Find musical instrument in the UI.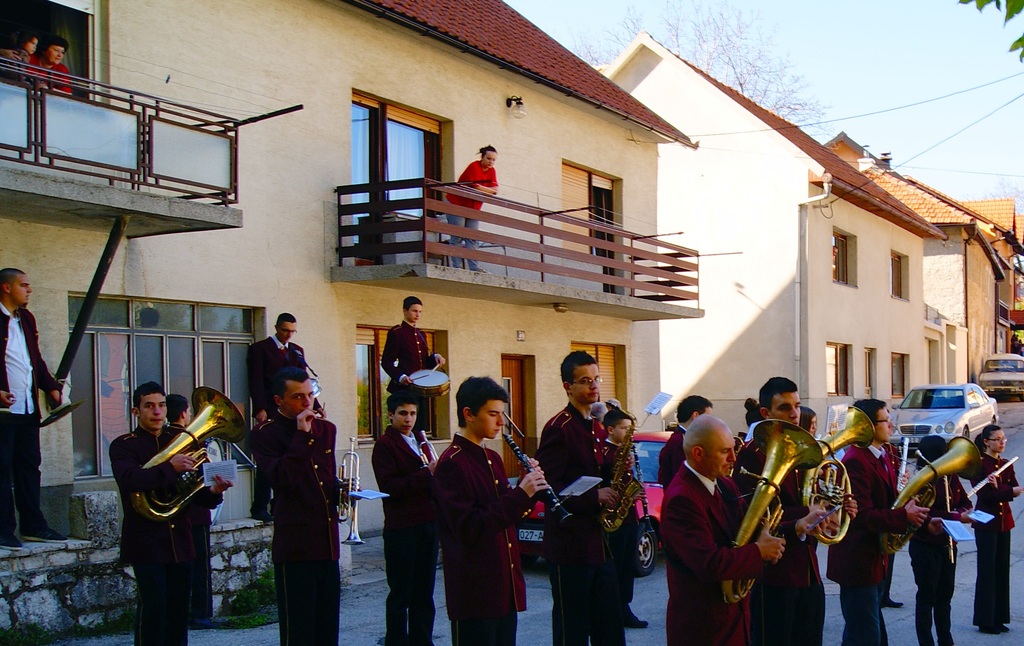
UI element at <region>791, 401, 879, 549</region>.
